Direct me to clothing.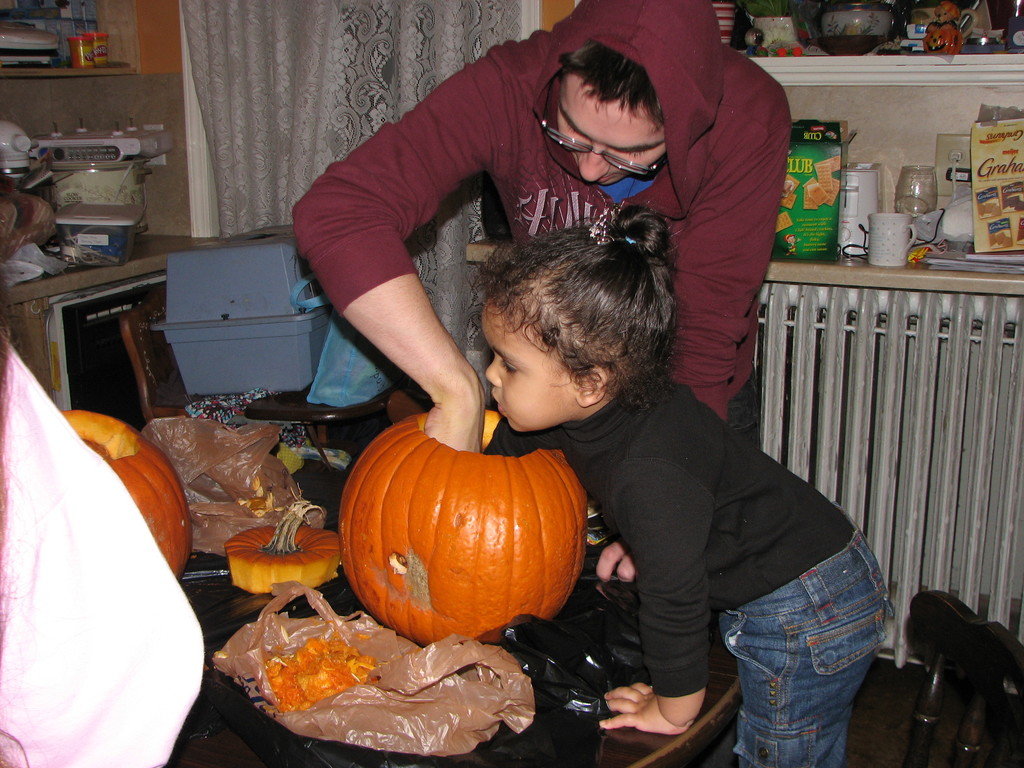
Direction: rect(6, 356, 227, 767).
